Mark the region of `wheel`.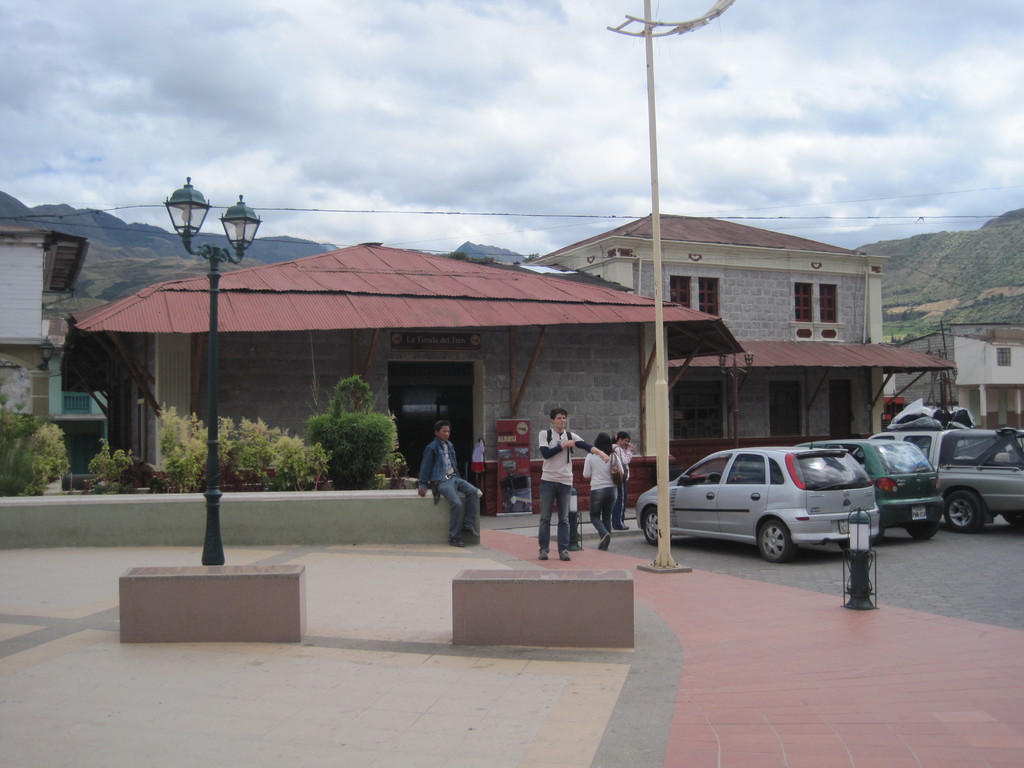
Region: pyautogui.locateOnScreen(942, 486, 984, 529).
